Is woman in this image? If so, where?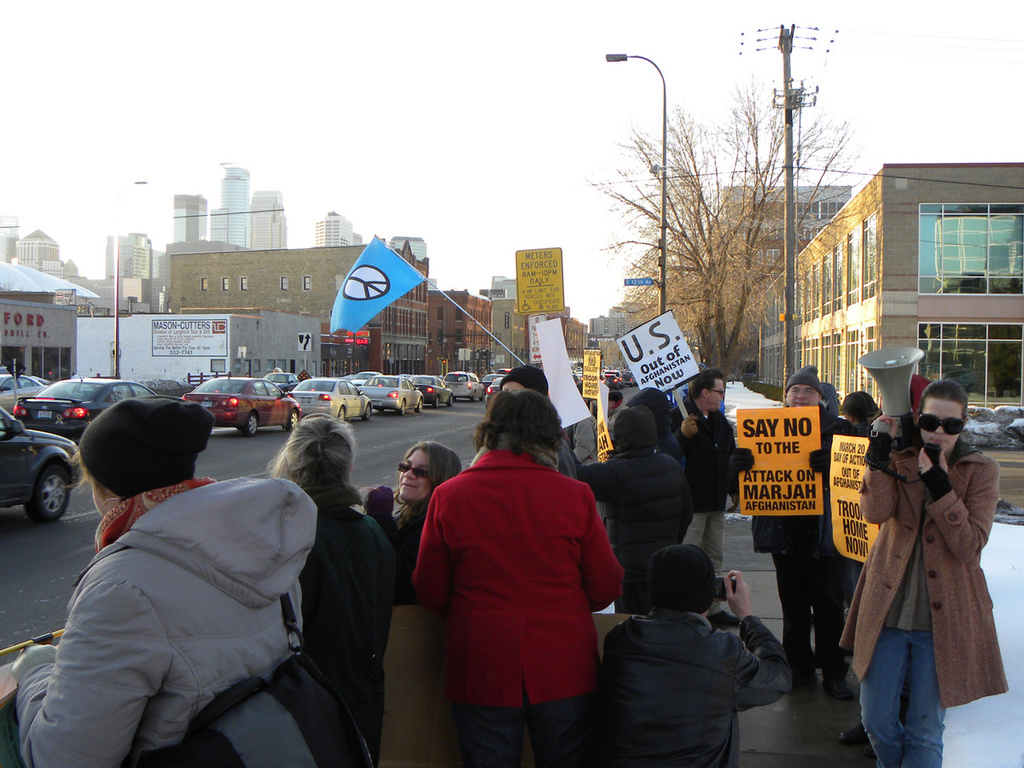
Yes, at crop(841, 399, 1003, 746).
